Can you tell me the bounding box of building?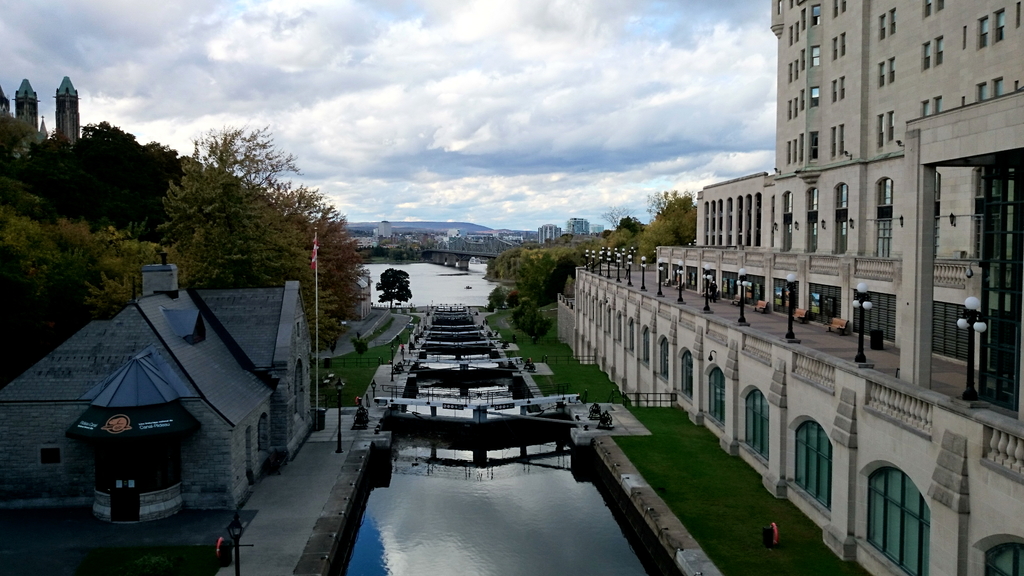
box(10, 78, 42, 126).
